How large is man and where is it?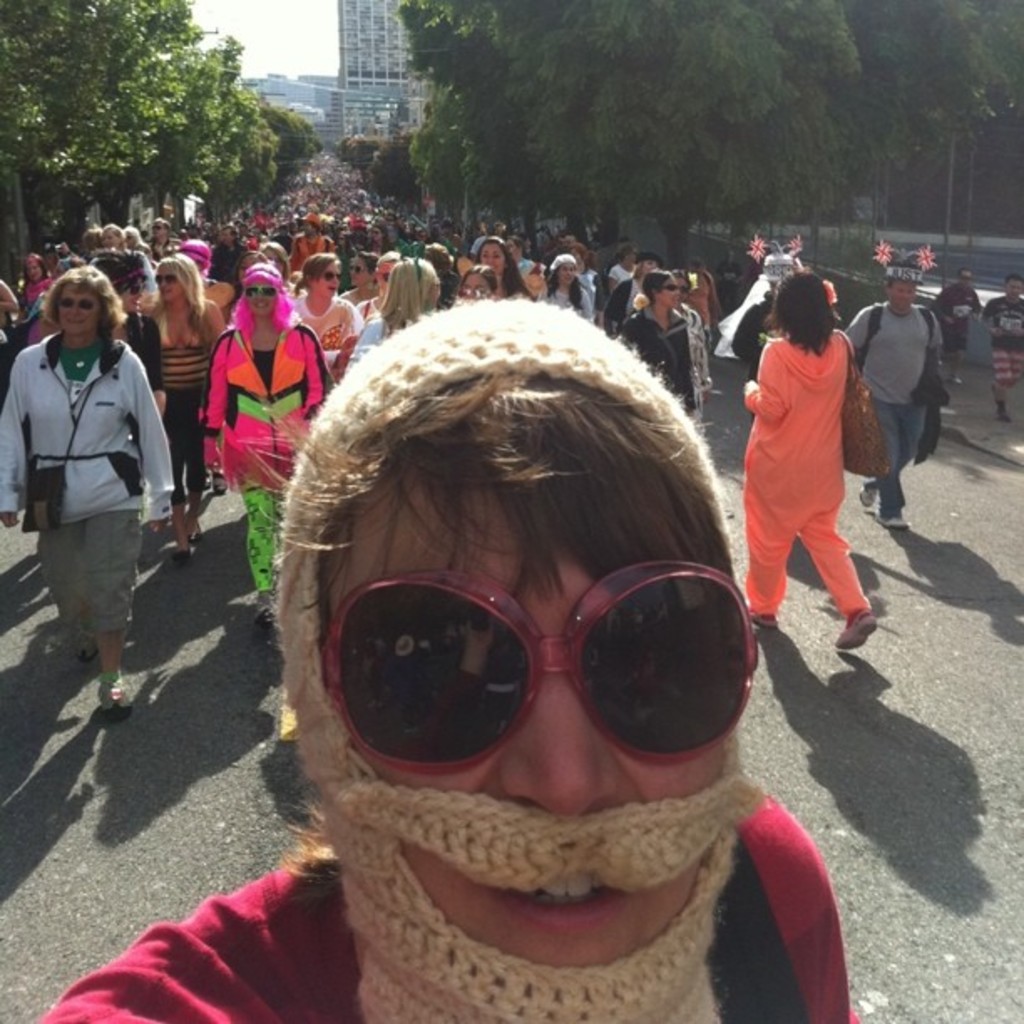
Bounding box: rect(922, 263, 979, 392).
